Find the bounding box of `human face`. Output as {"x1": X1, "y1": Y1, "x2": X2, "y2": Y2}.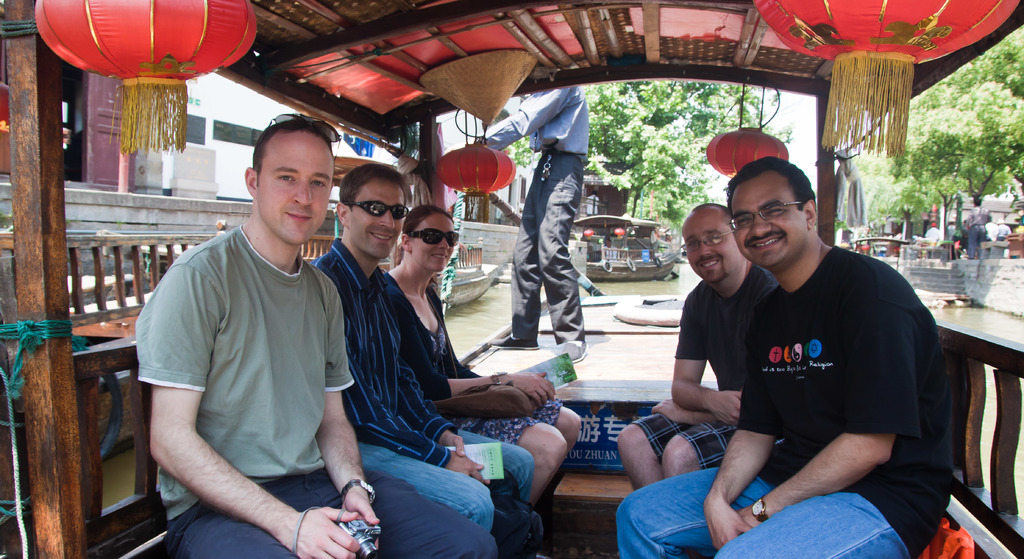
{"x1": 729, "y1": 170, "x2": 805, "y2": 266}.
